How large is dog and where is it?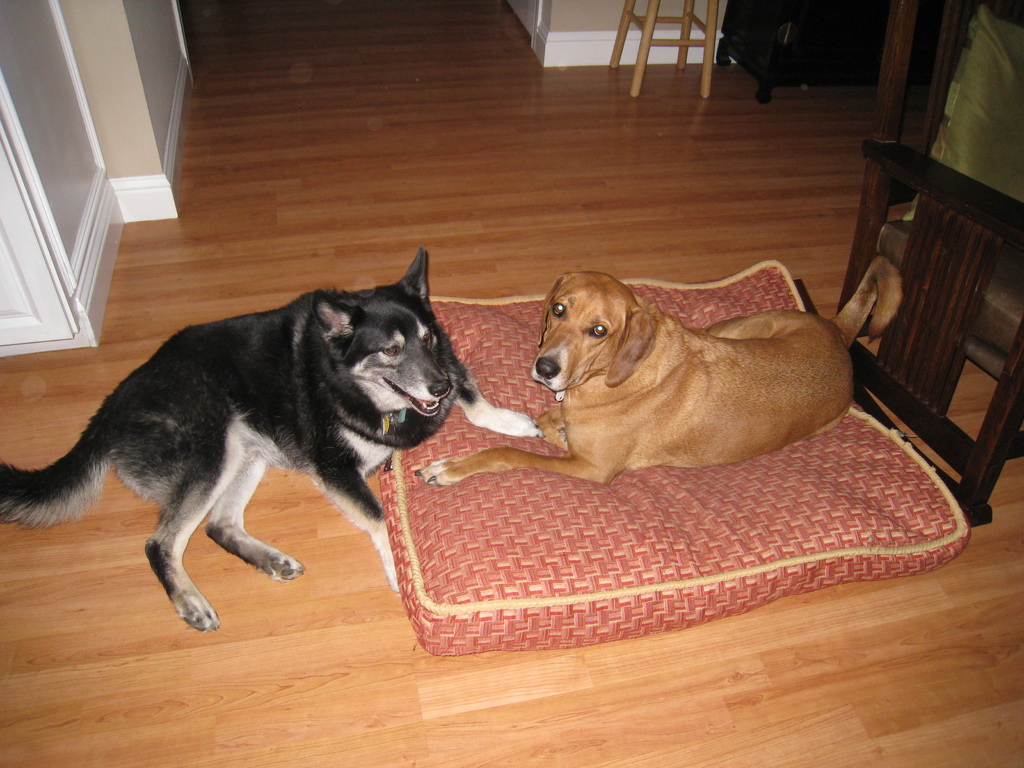
Bounding box: select_region(0, 248, 545, 630).
